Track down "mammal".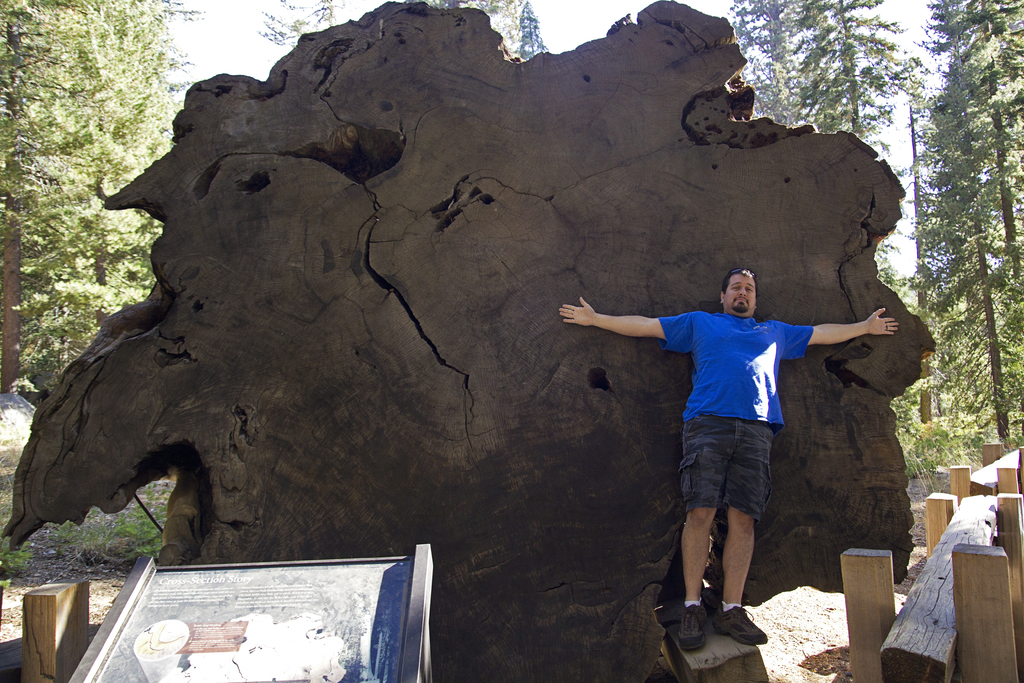
Tracked to box(595, 251, 863, 625).
